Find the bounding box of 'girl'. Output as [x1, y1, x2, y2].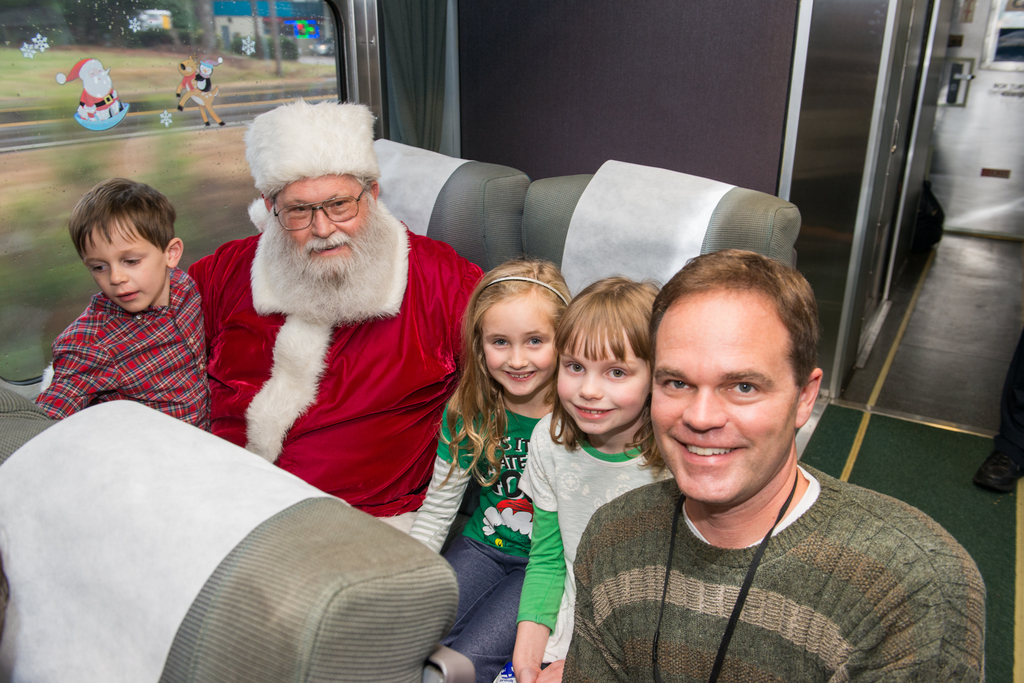
[491, 273, 673, 682].
